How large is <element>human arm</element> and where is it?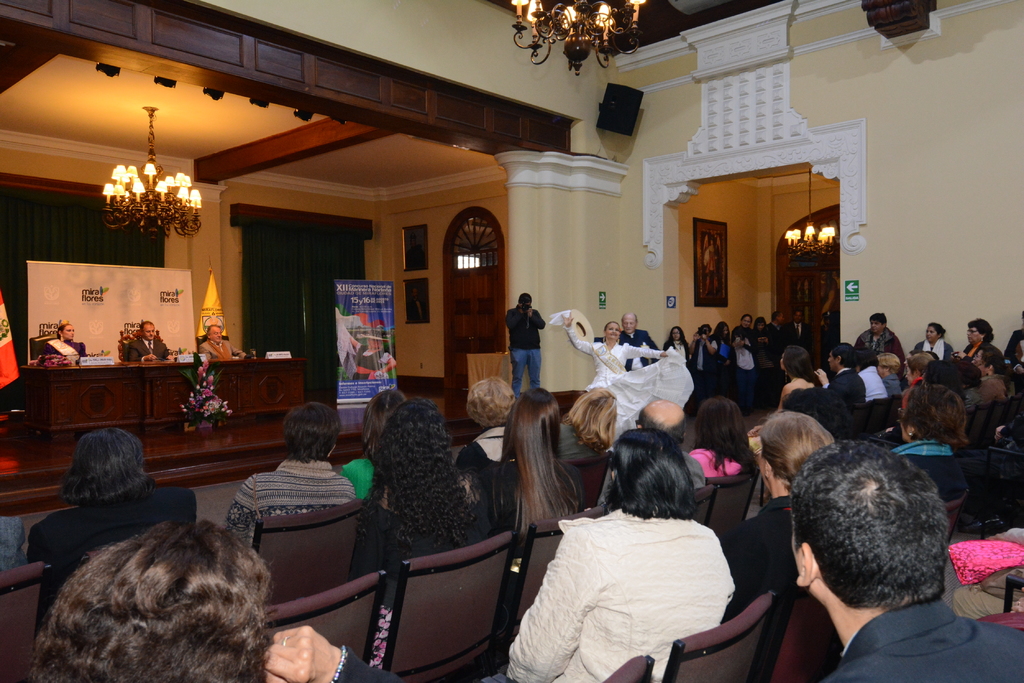
Bounding box: 991 420 1023 442.
